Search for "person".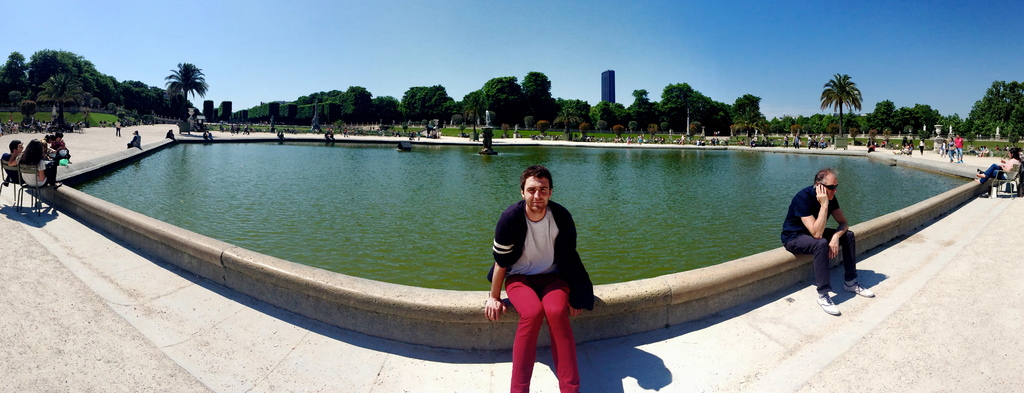
Found at Rect(19, 140, 60, 191).
